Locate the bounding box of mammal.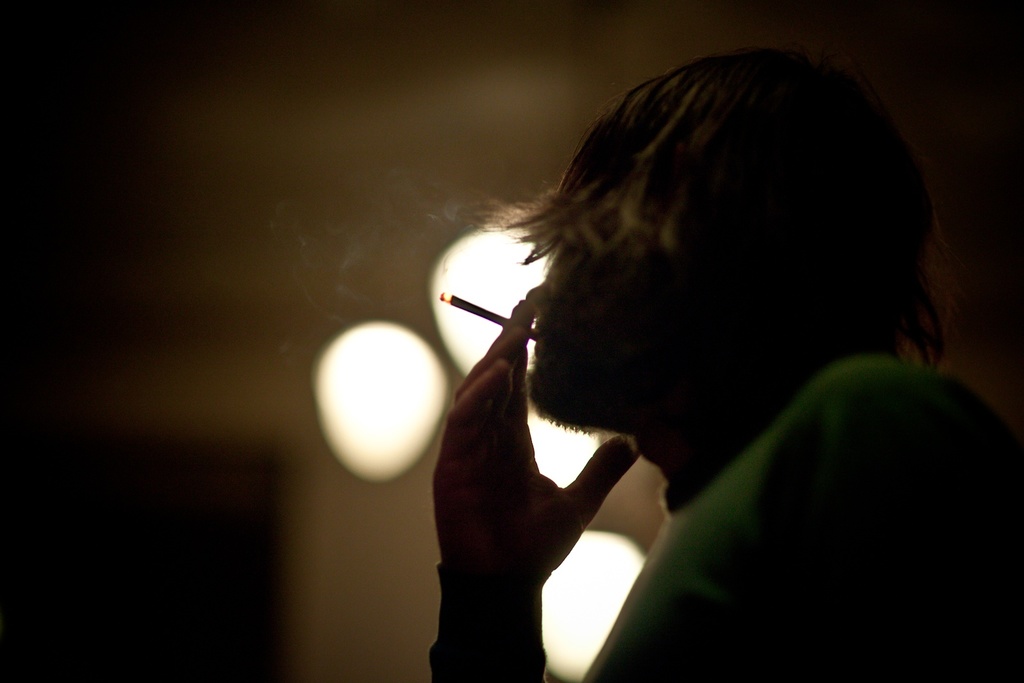
Bounding box: x1=406 y1=57 x2=970 y2=668.
